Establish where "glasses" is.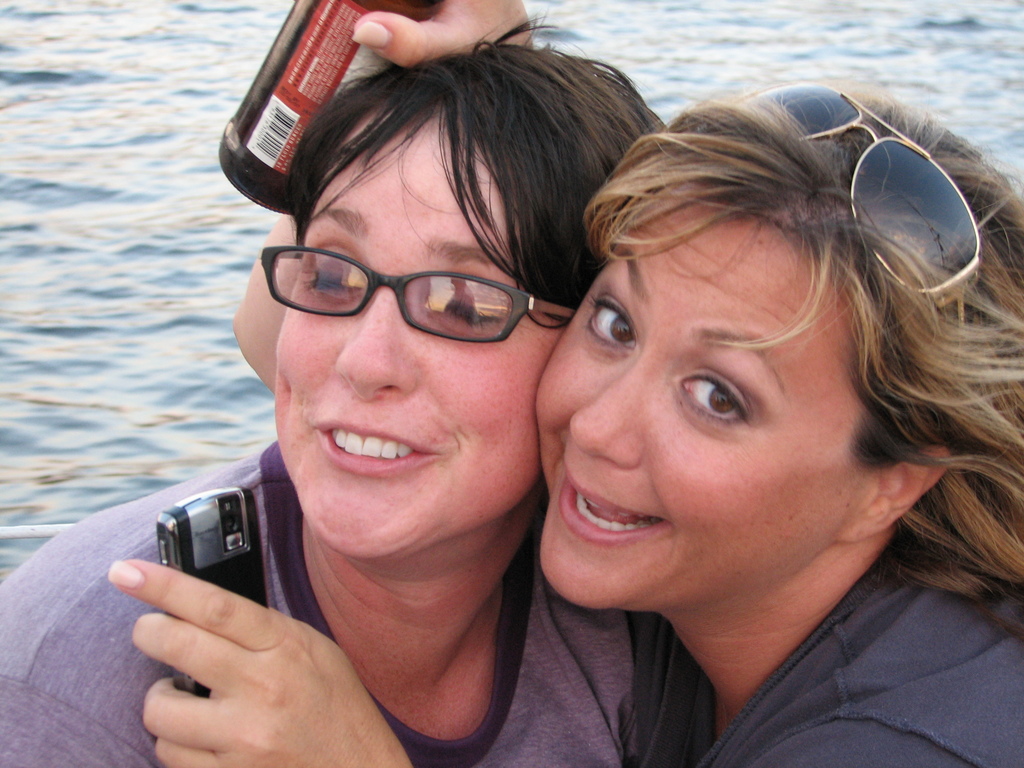
Established at x1=253, y1=233, x2=564, y2=349.
